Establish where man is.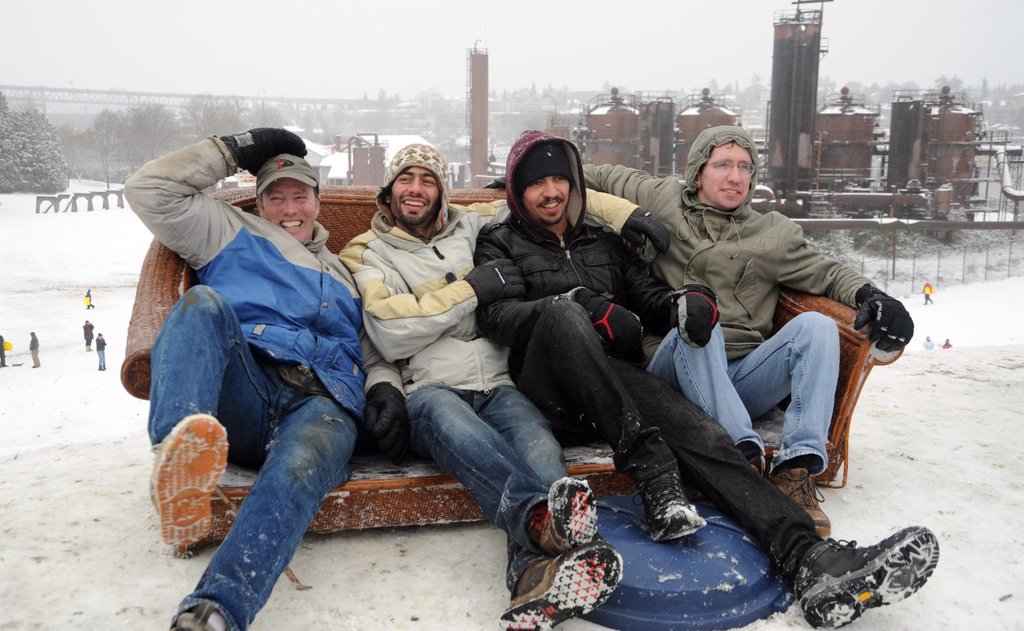
Established at (x1=129, y1=120, x2=388, y2=596).
